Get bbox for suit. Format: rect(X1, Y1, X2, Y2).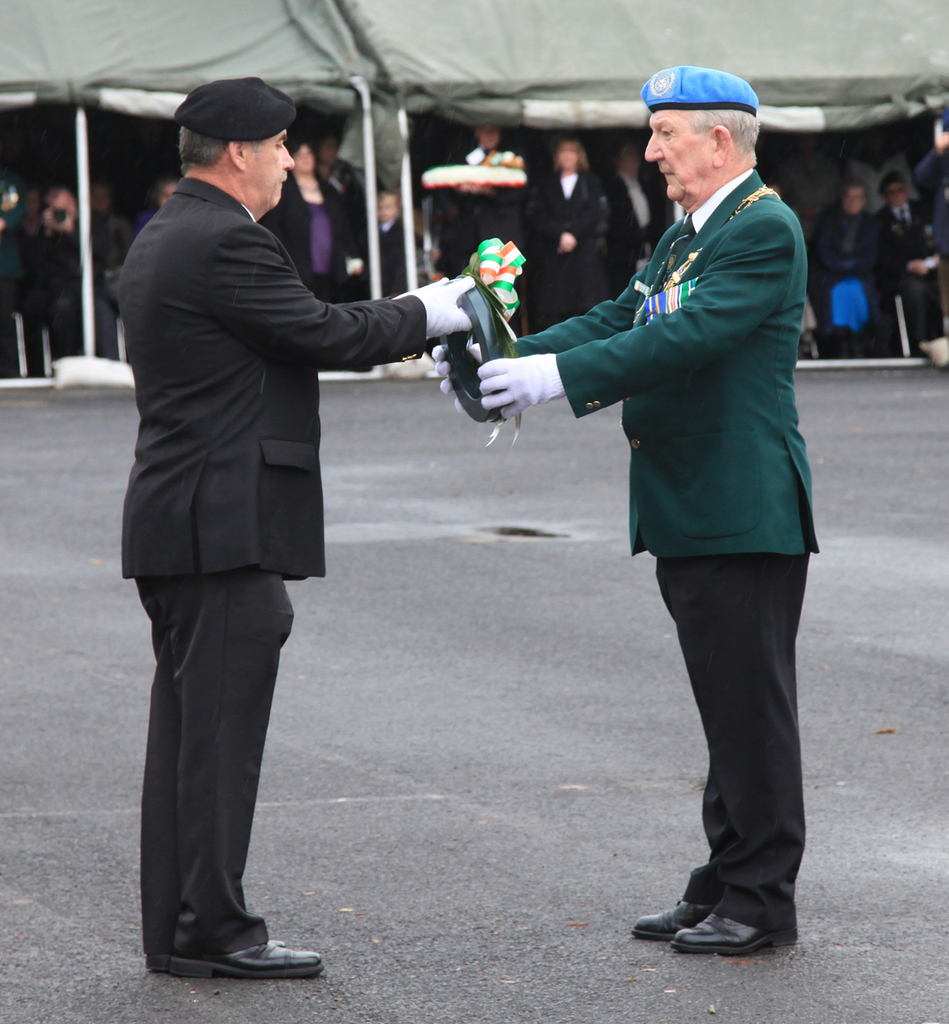
rect(529, 166, 605, 313).
